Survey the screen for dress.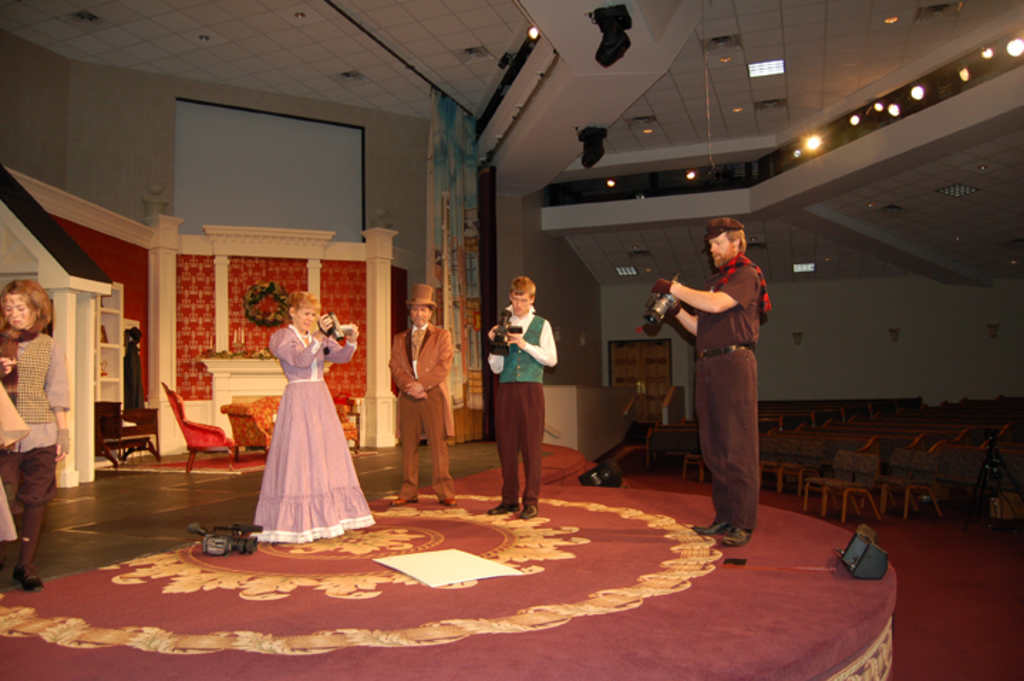
Survey found: bbox=(247, 323, 381, 542).
